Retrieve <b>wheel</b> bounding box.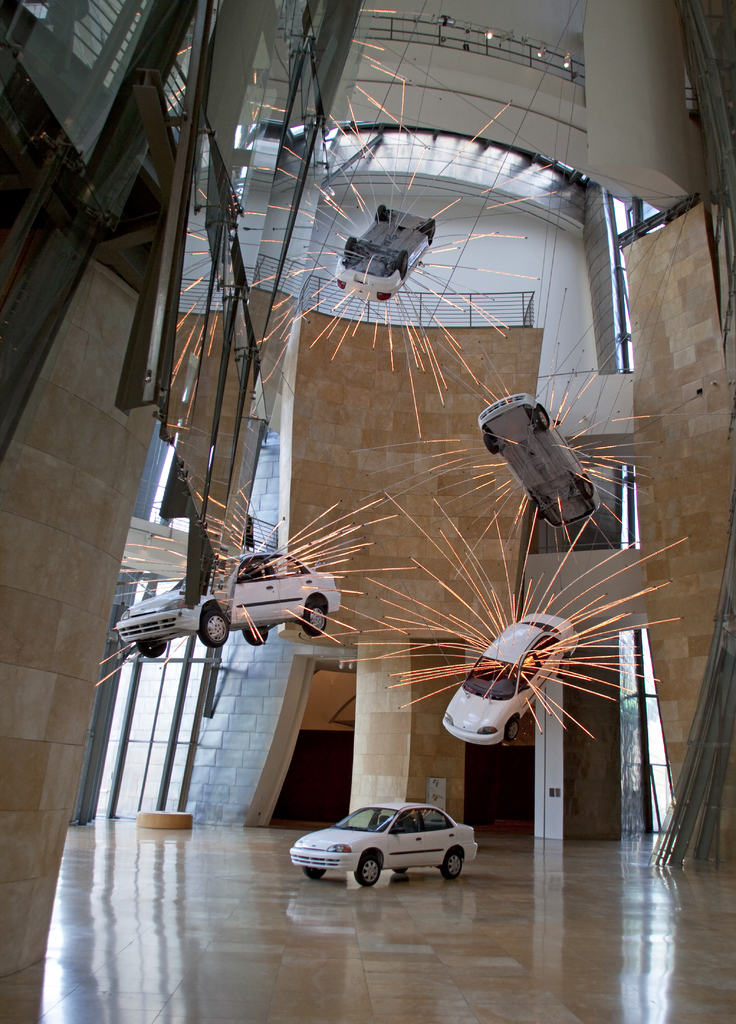
Bounding box: [x1=506, y1=719, x2=520, y2=742].
